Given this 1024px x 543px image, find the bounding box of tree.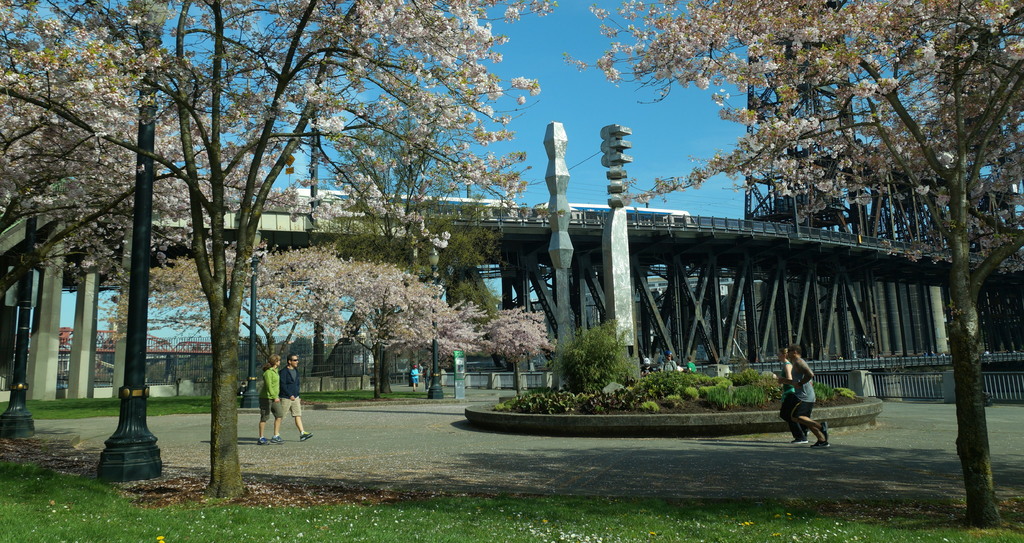
{"x1": 568, "y1": 0, "x2": 1023, "y2": 530}.
